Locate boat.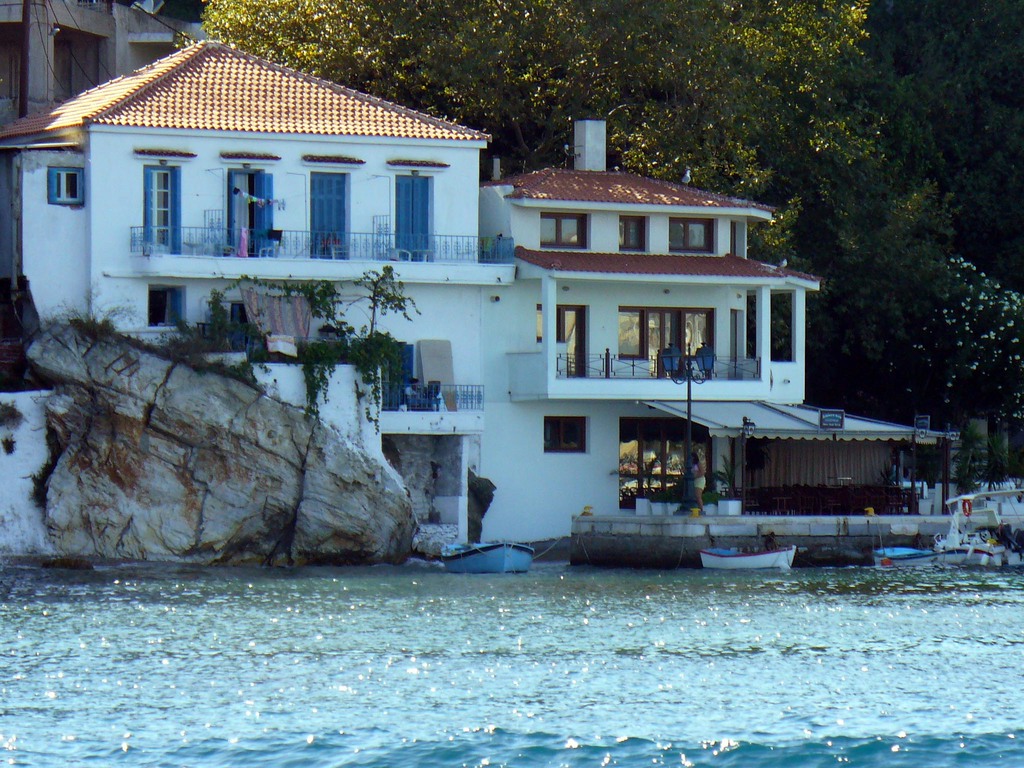
Bounding box: (443,538,541,581).
